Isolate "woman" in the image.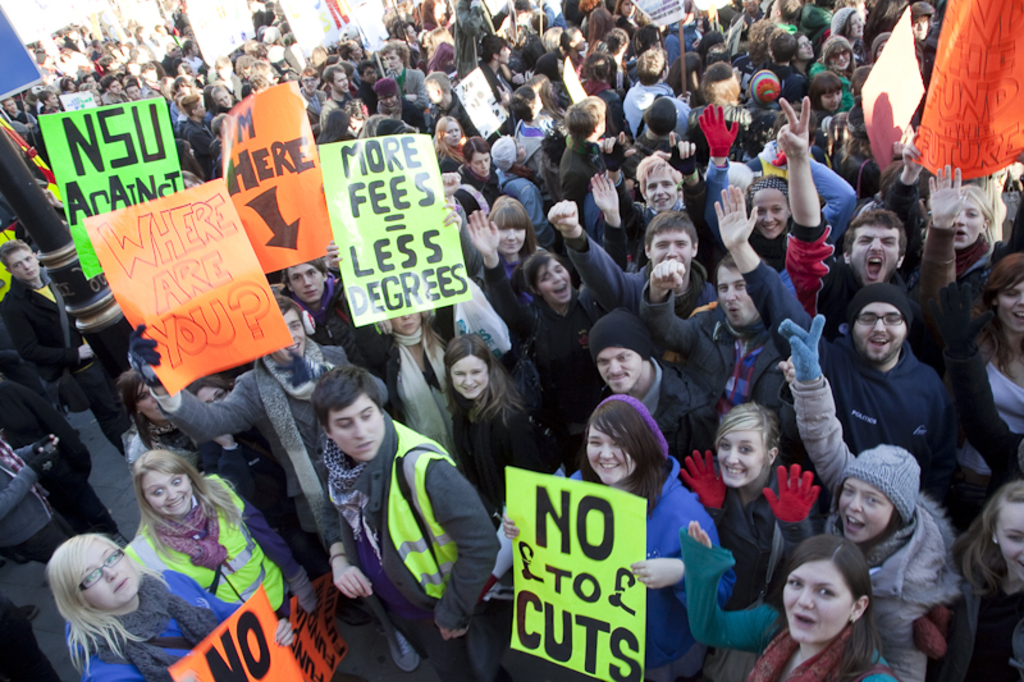
Isolated region: BBox(45, 534, 297, 681).
